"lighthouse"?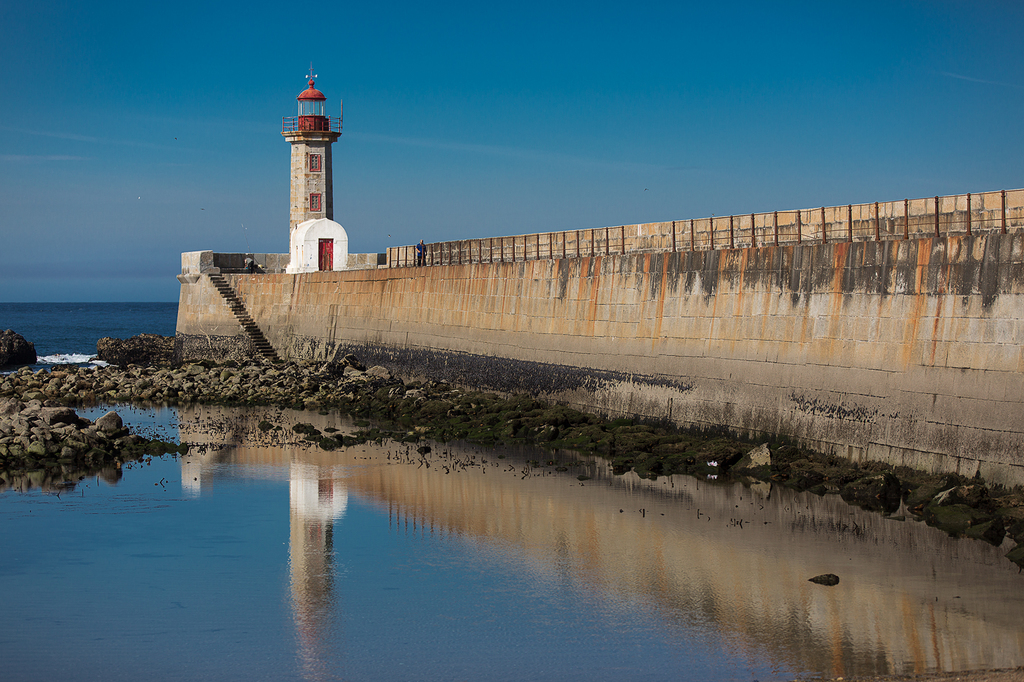
box=[252, 62, 361, 258]
